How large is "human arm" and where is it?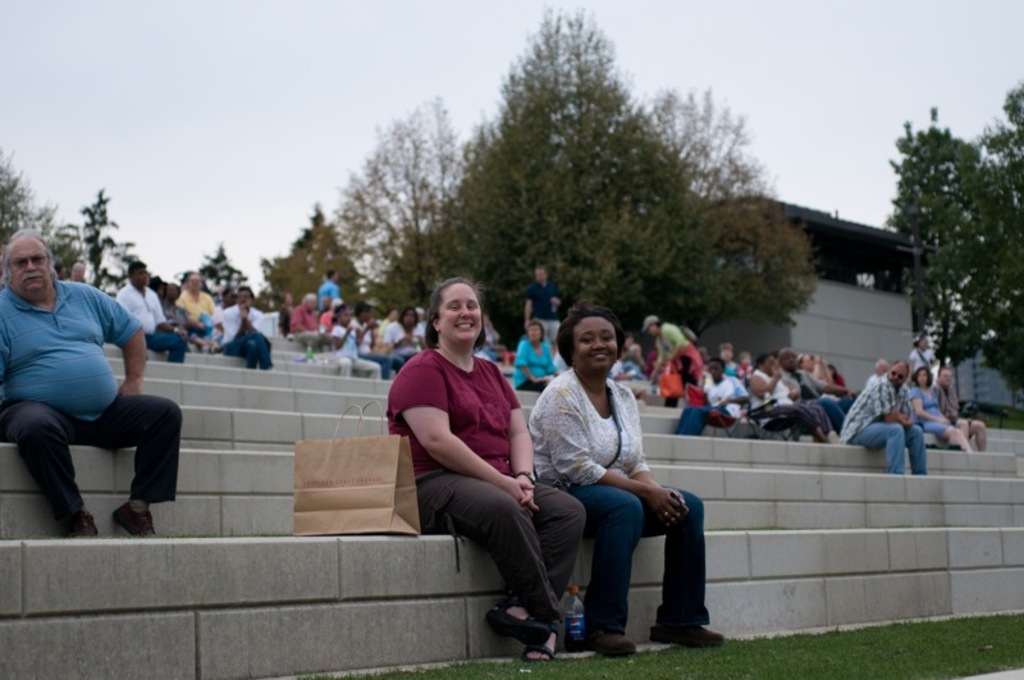
Bounding box: l=92, t=282, r=143, b=392.
